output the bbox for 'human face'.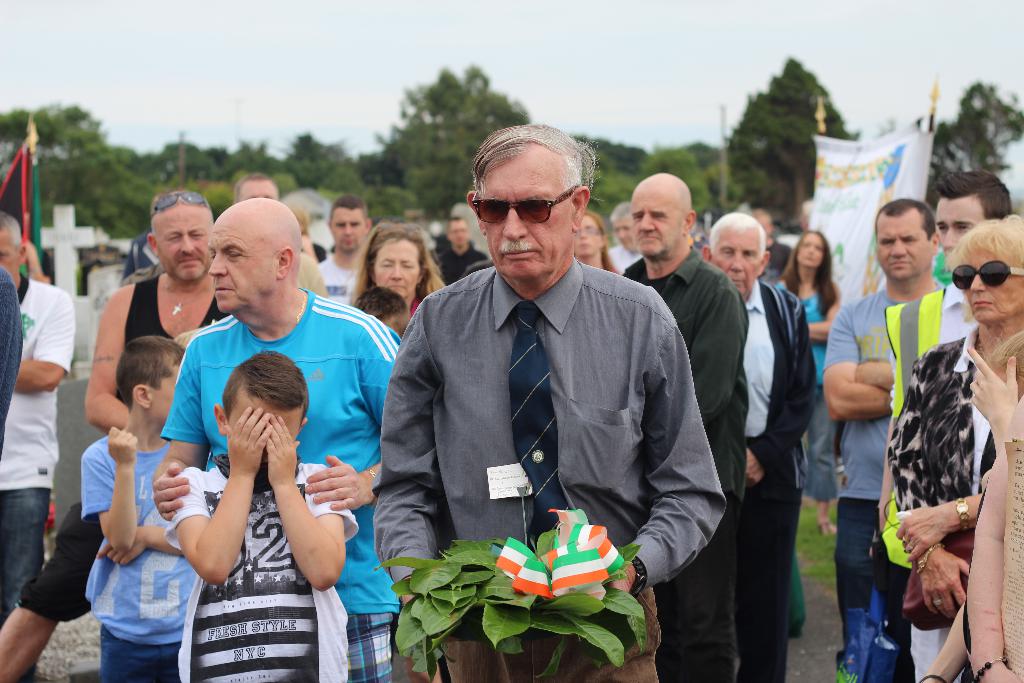
<region>940, 194, 980, 258</region>.
